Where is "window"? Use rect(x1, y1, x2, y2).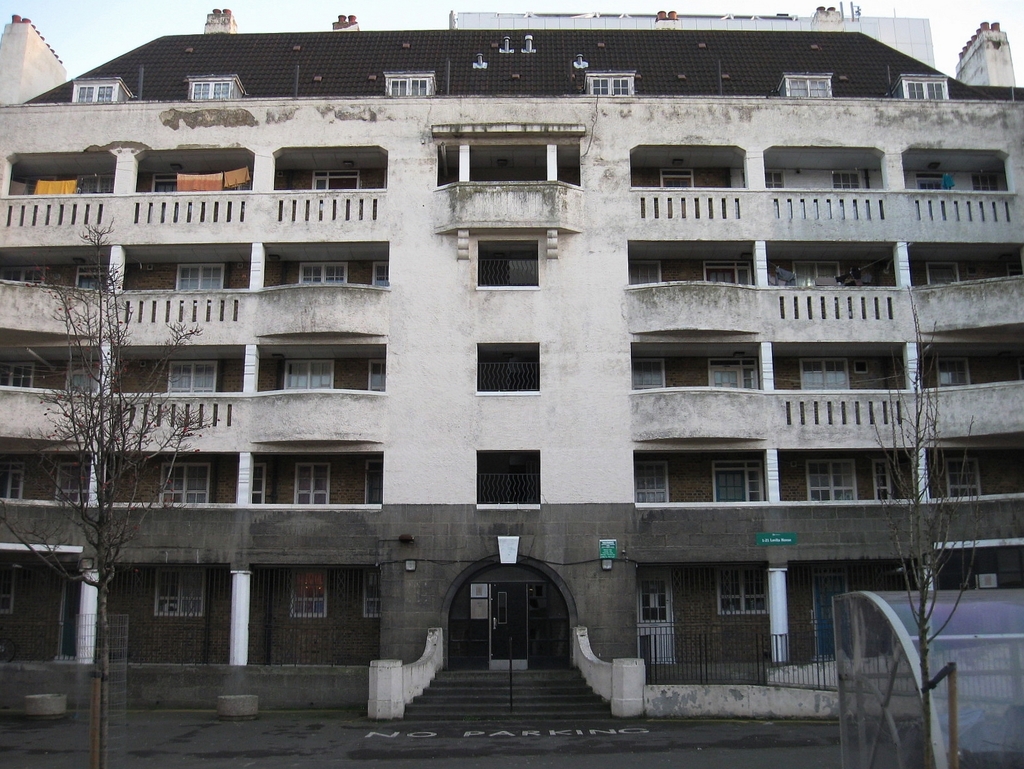
rect(700, 257, 753, 284).
